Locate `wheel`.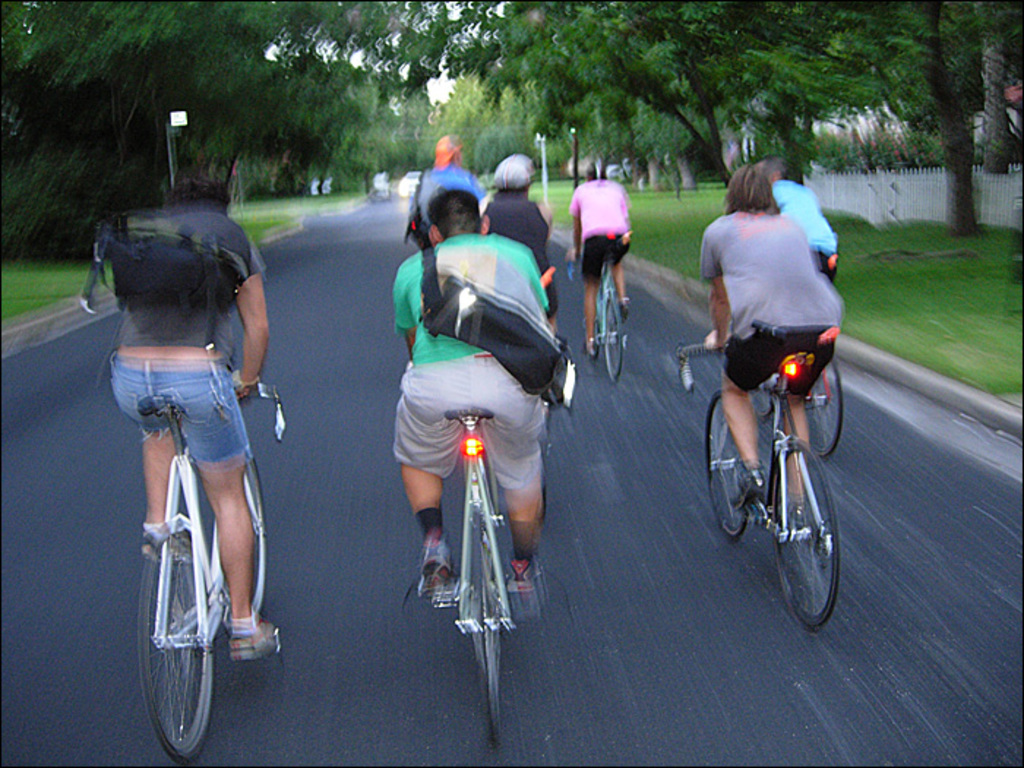
Bounding box: (left=133, top=494, right=222, bottom=740).
